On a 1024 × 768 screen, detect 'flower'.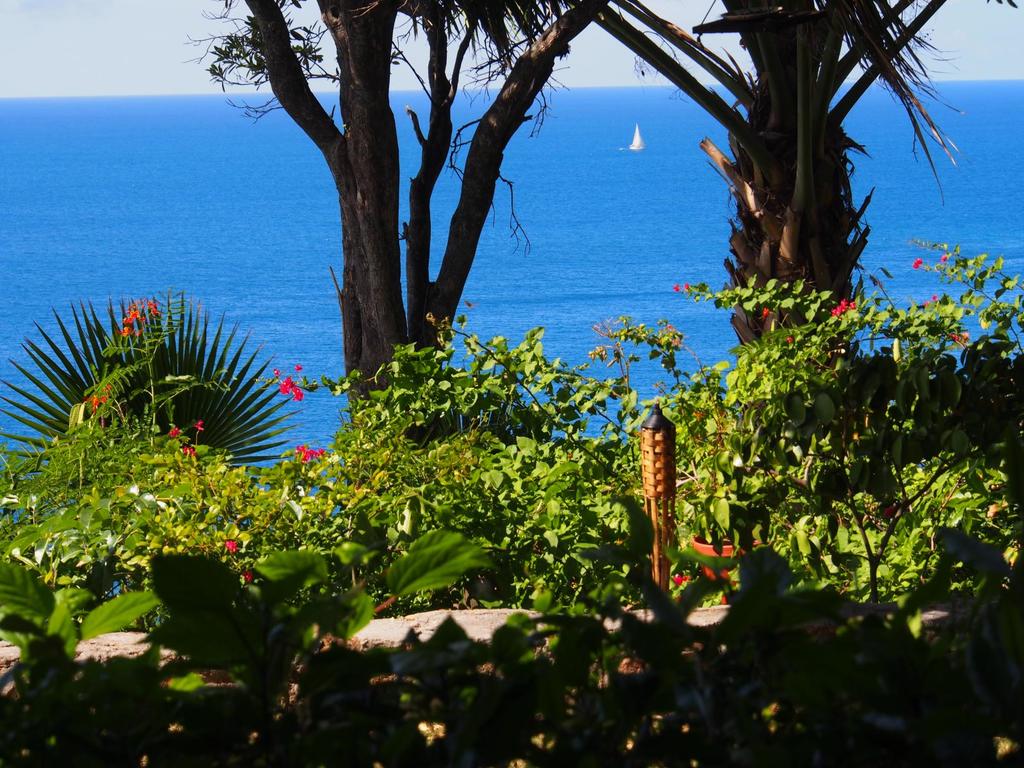
pyautogui.locateOnScreen(684, 280, 691, 293).
